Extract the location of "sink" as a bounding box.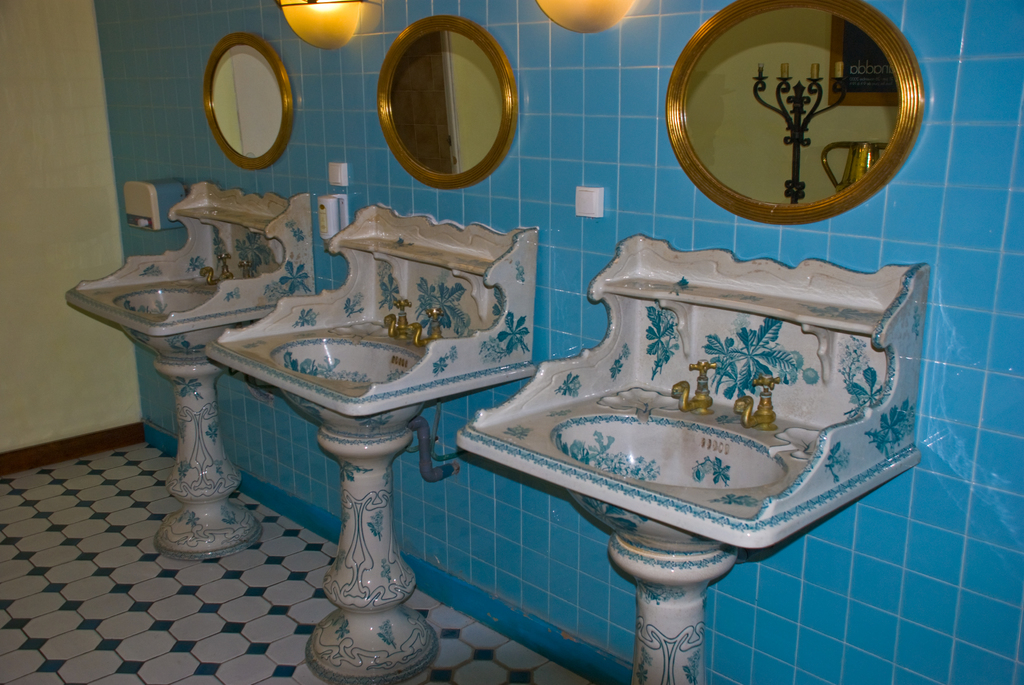
196:197:496:632.
